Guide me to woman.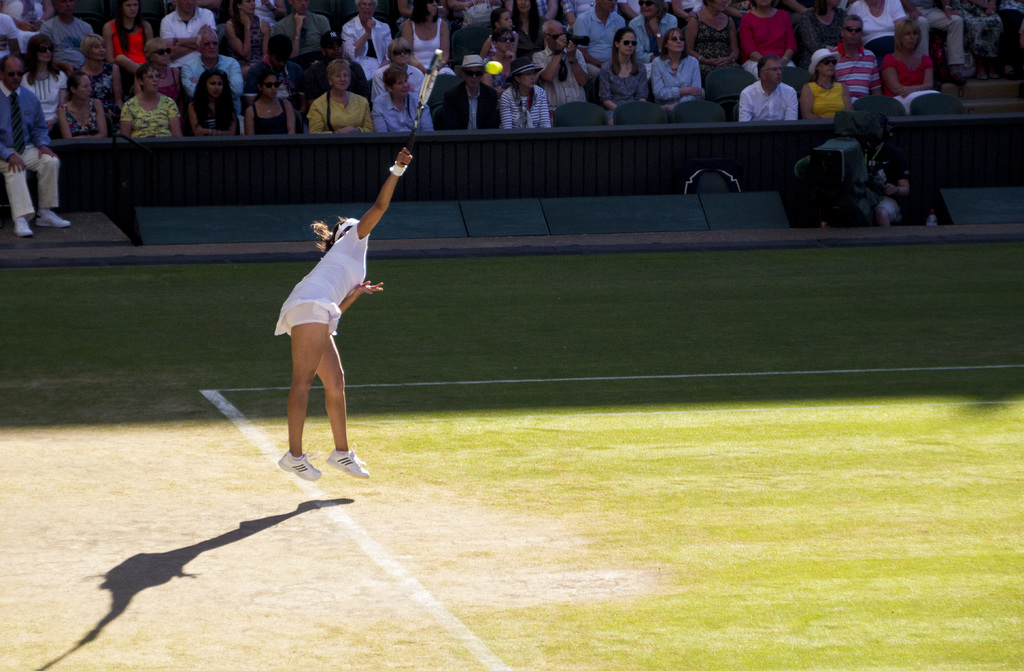
Guidance: x1=156 y1=0 x2=214 y2=67.
